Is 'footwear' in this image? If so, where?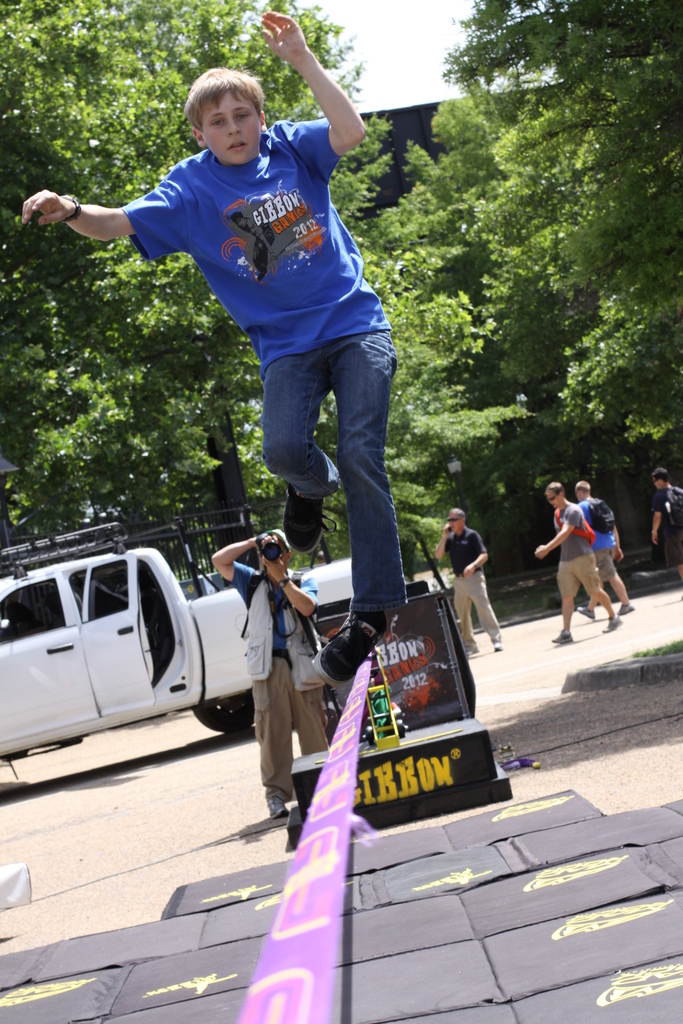
Yes, at [601,615,621,633].
